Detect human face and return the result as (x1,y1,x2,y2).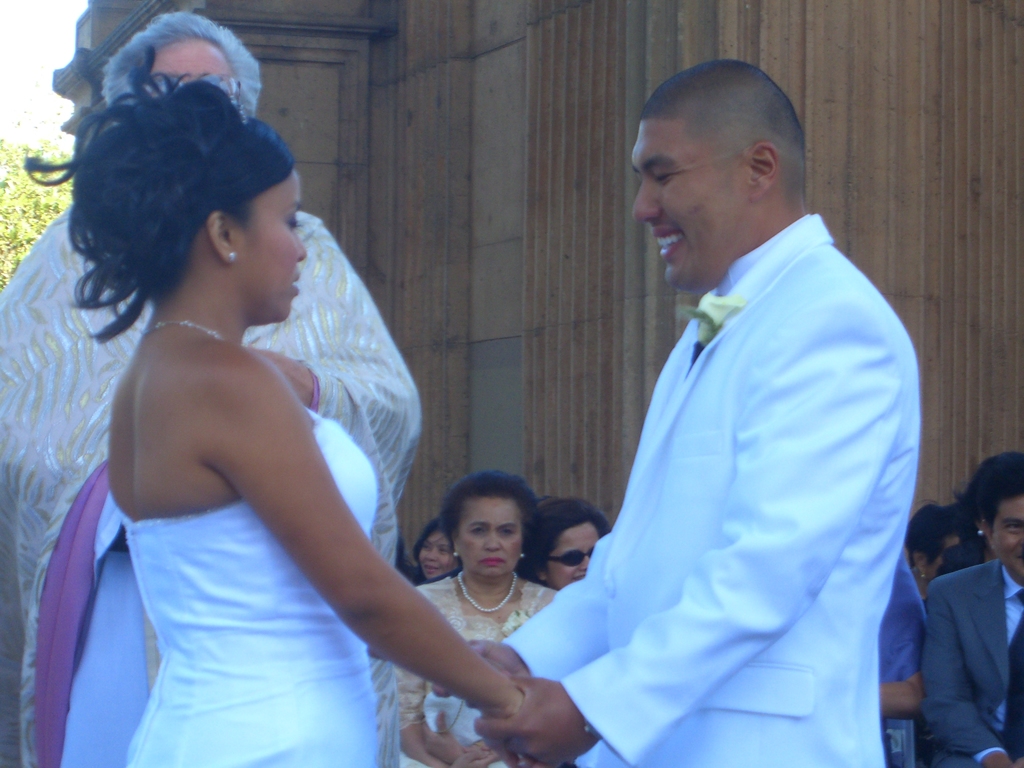
(416,536,453,580).
